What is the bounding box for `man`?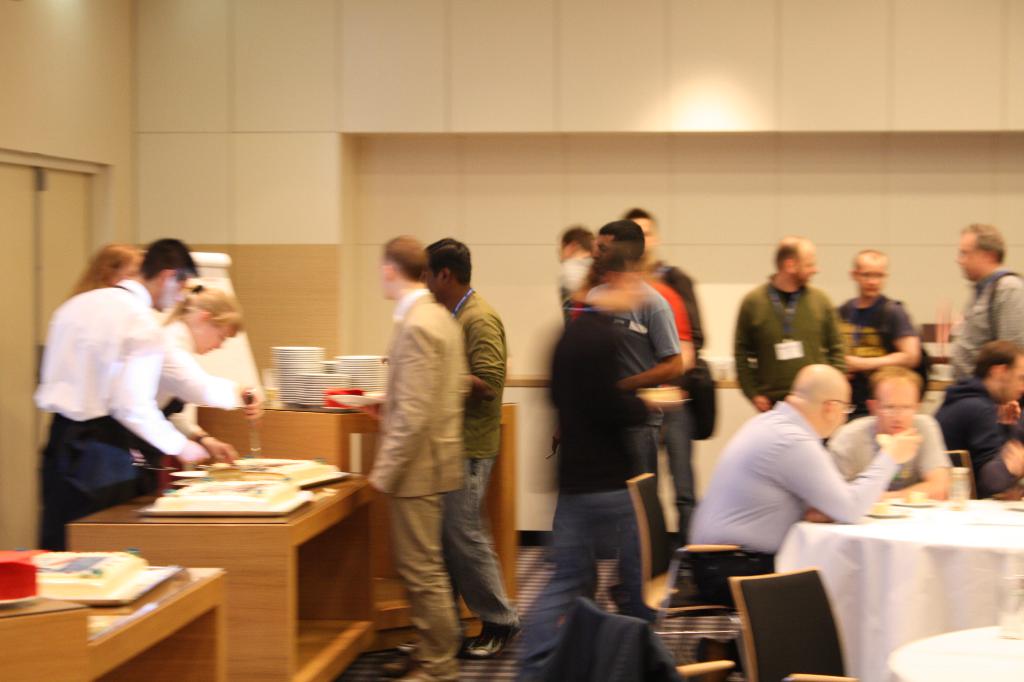
locate(934, 336, 1023, 497).
